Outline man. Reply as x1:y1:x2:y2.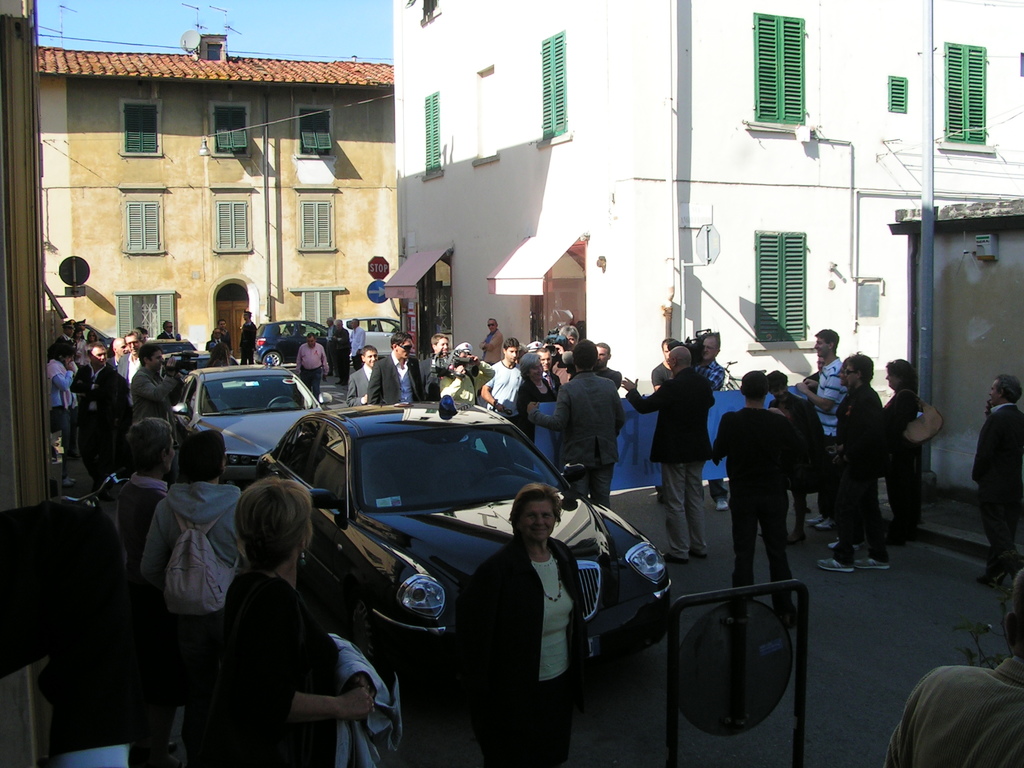
589:340:621:383.
